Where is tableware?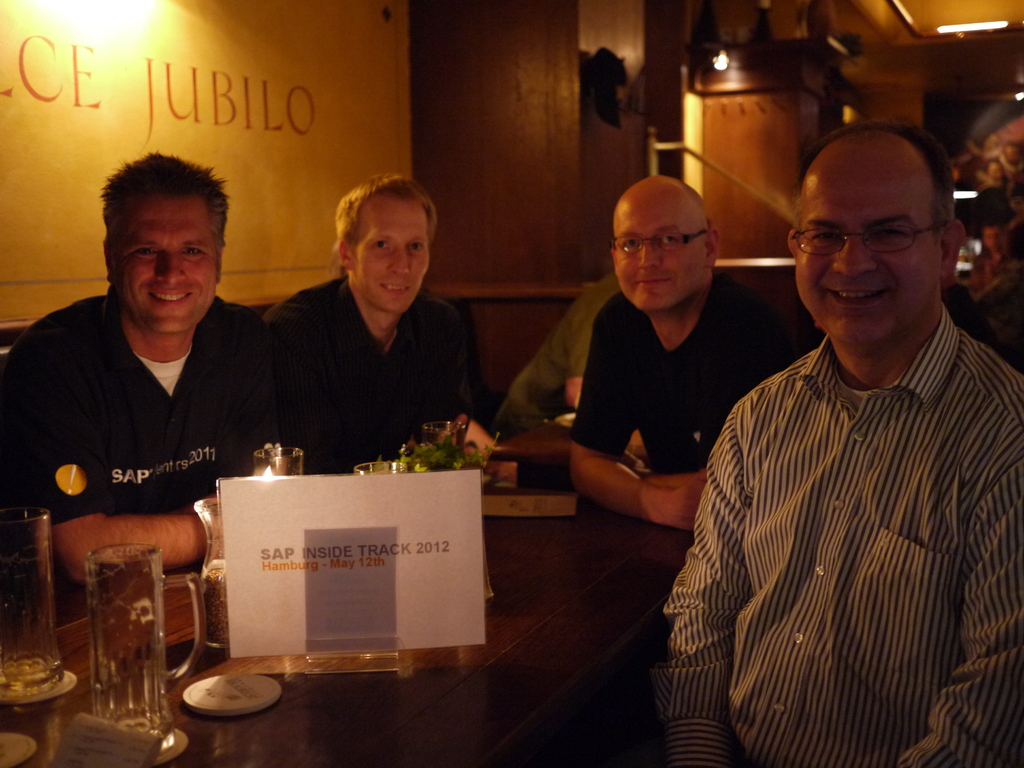
[x1=191, y1=500, x2=228, y2=648].
